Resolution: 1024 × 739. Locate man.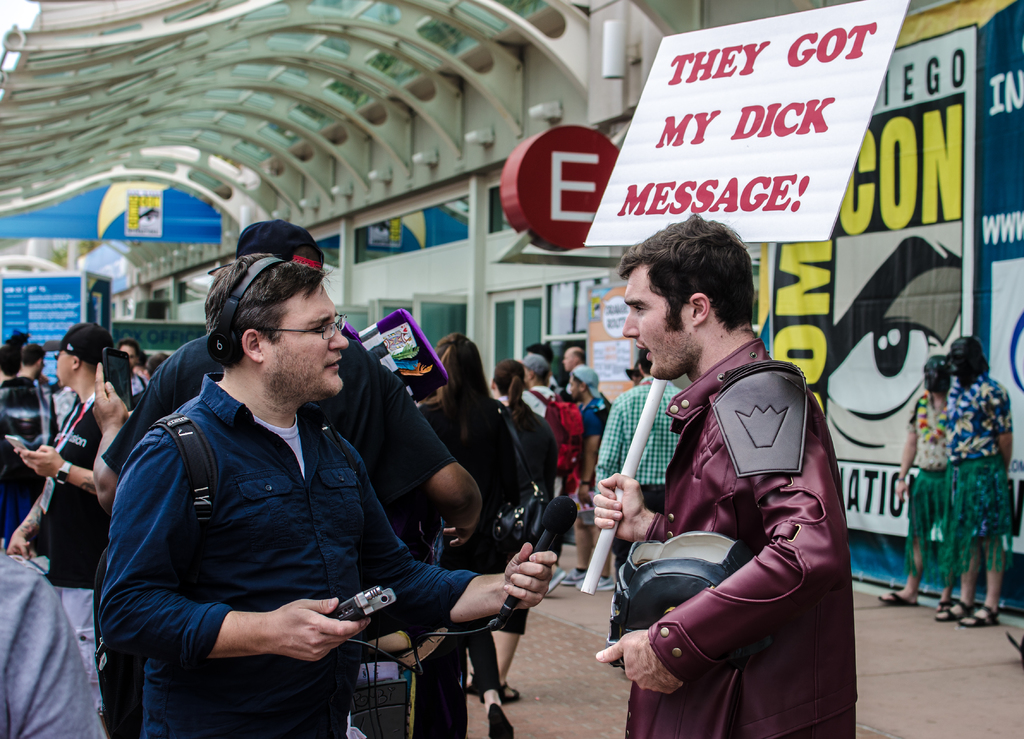
x1=524, y1=345, x2=573, y2=573.
